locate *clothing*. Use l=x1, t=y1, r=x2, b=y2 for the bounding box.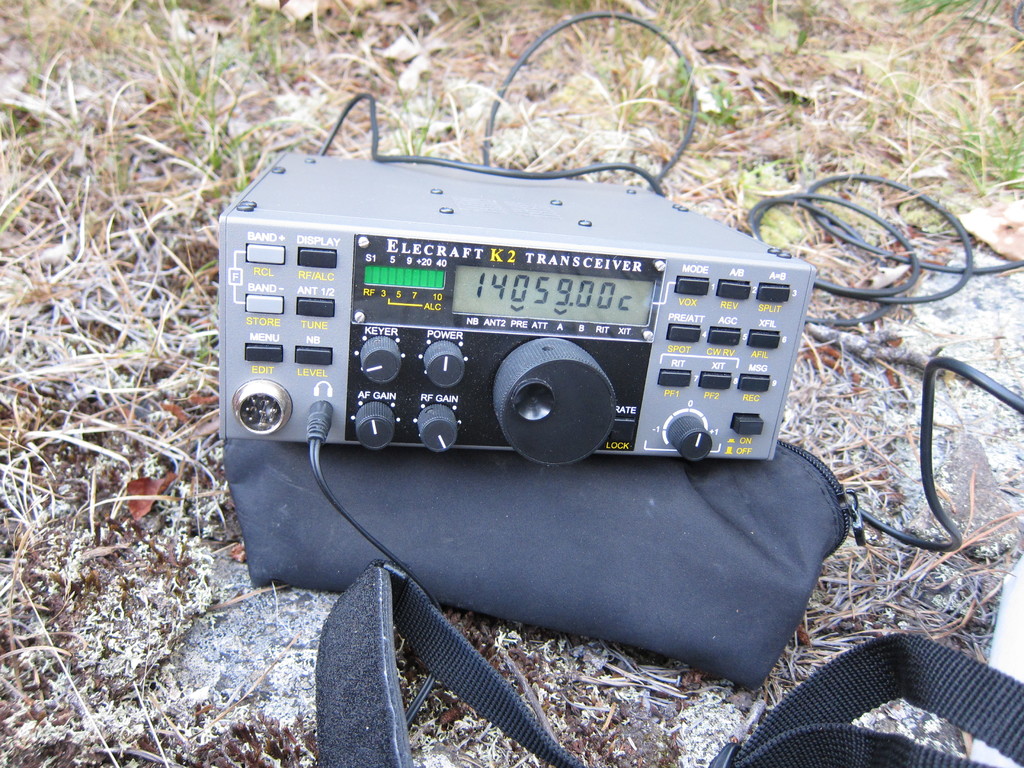
l=958, t=566, r=1023, b=767.
